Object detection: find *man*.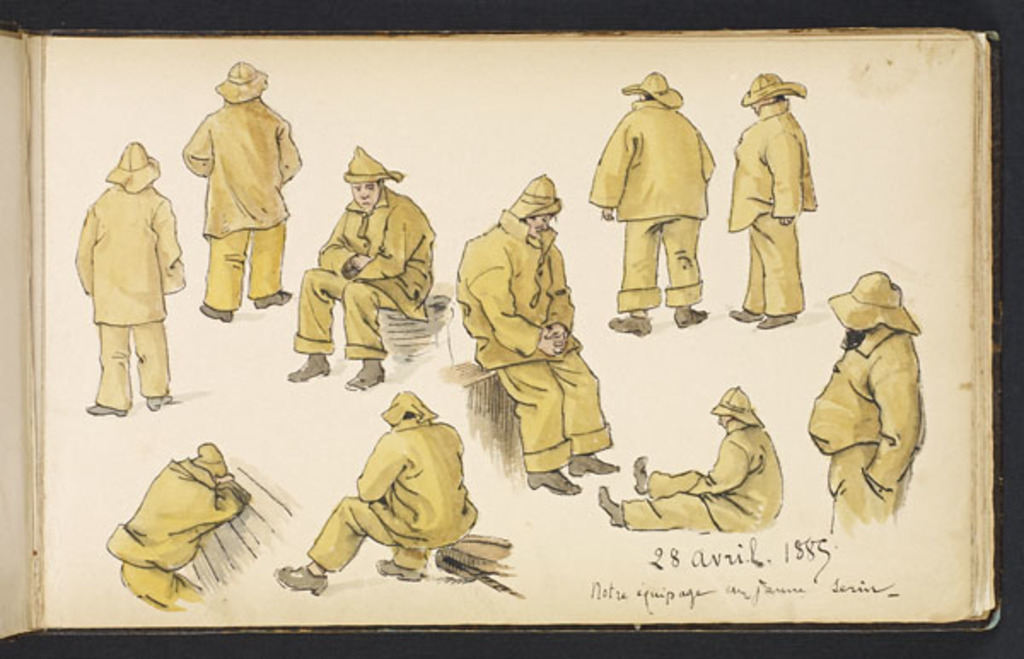
x1=579 y1=67 x2=715 y2=338.
